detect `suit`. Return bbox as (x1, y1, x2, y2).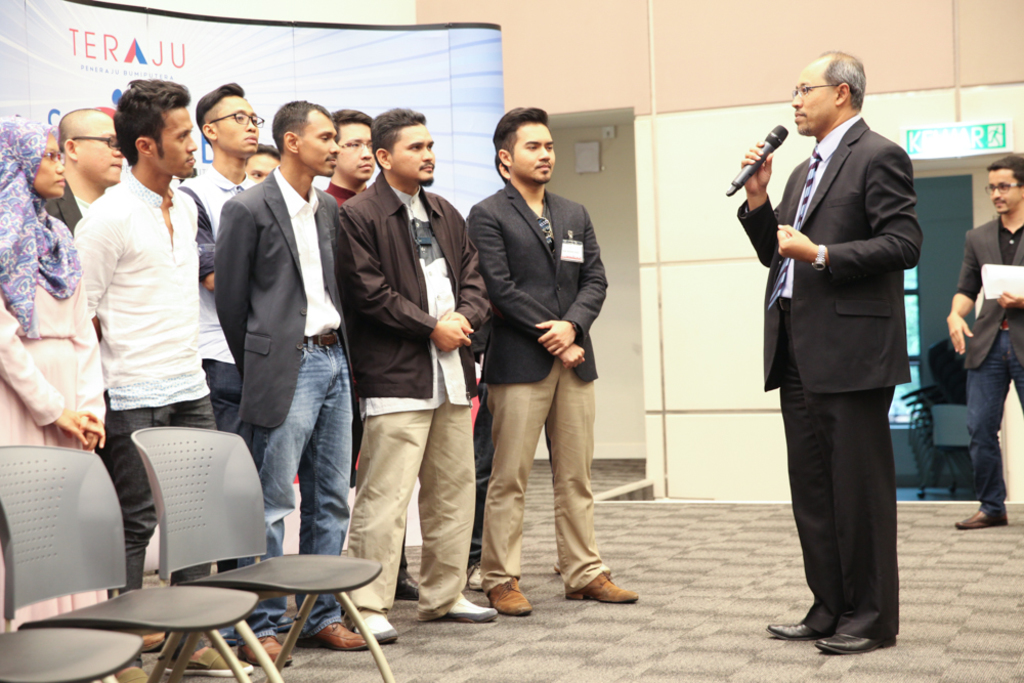
(468, 184, 610, 593).
